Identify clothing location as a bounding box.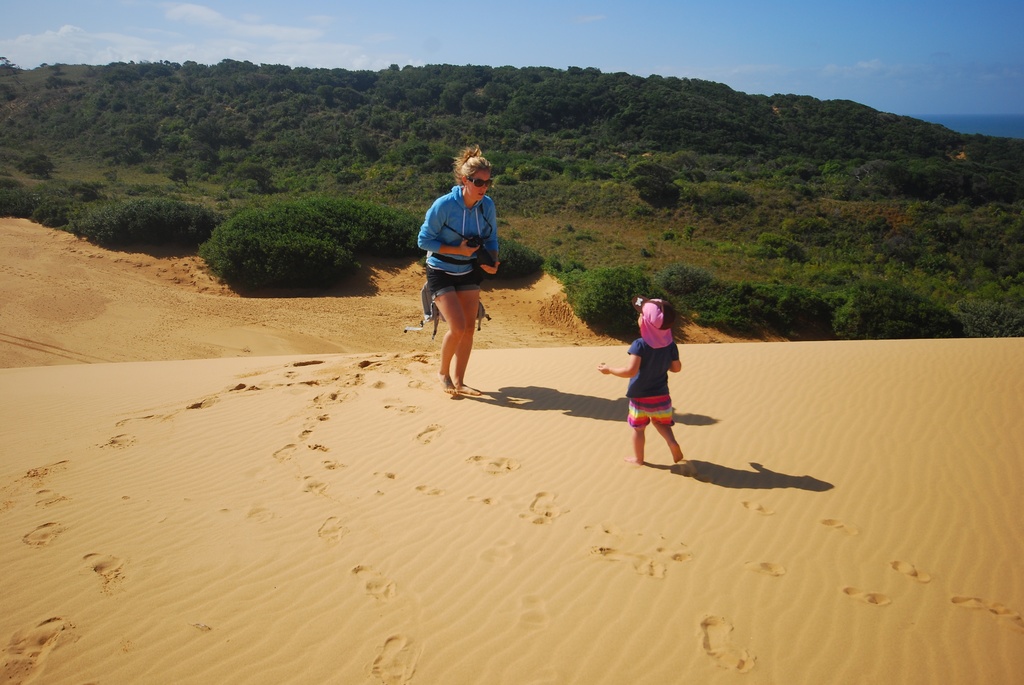
box(627, 391, 676, 427).
